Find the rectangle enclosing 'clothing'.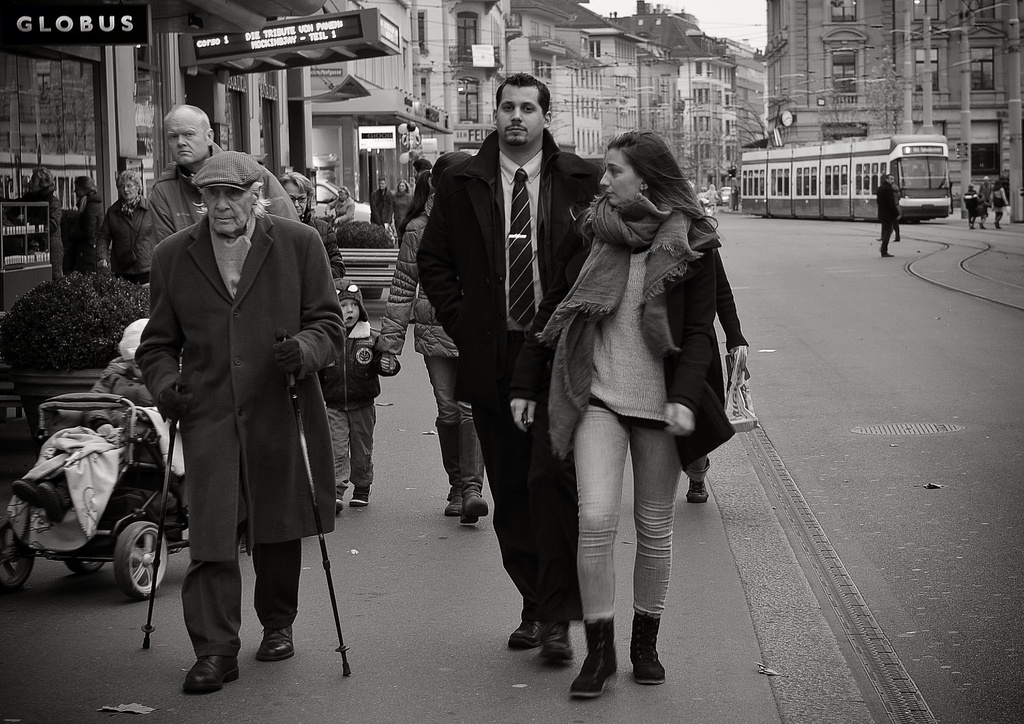
box=[684, 256, 744, 476].
